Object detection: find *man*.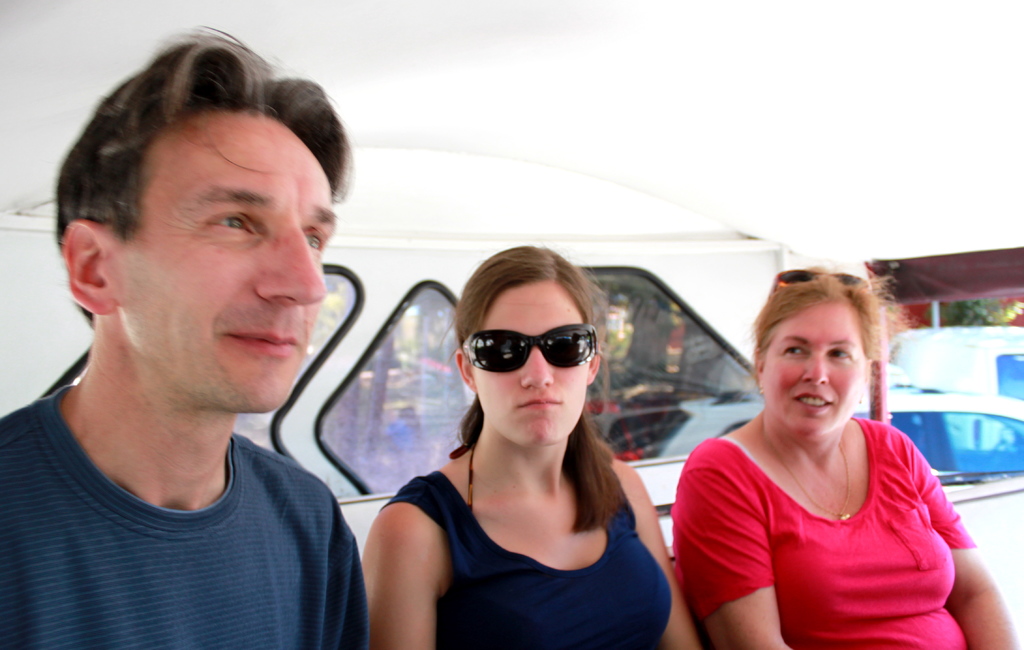
3, 33, 432, 644.
